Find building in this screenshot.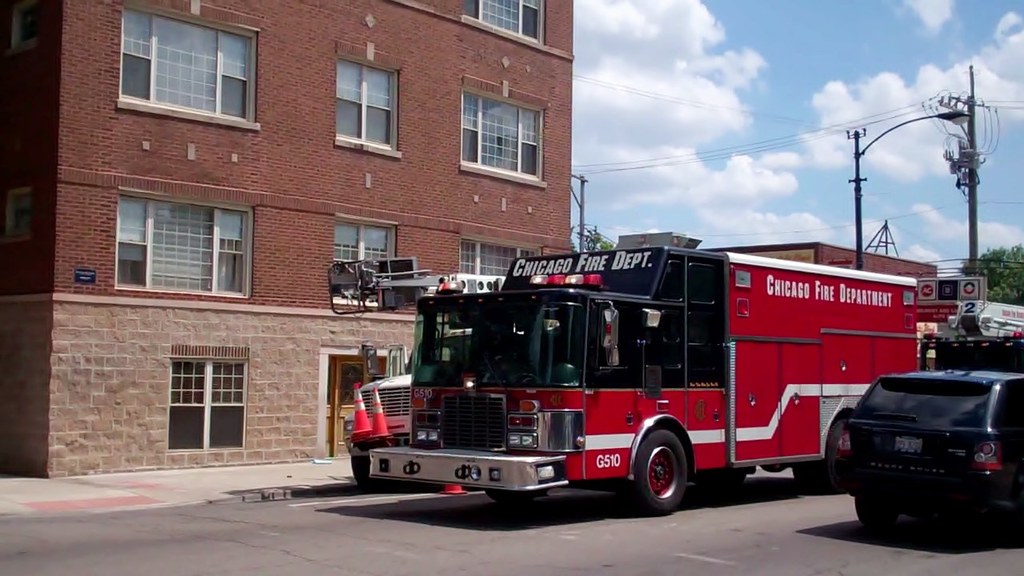
The bounding box for building is <box>0,0,576,477</box>.
